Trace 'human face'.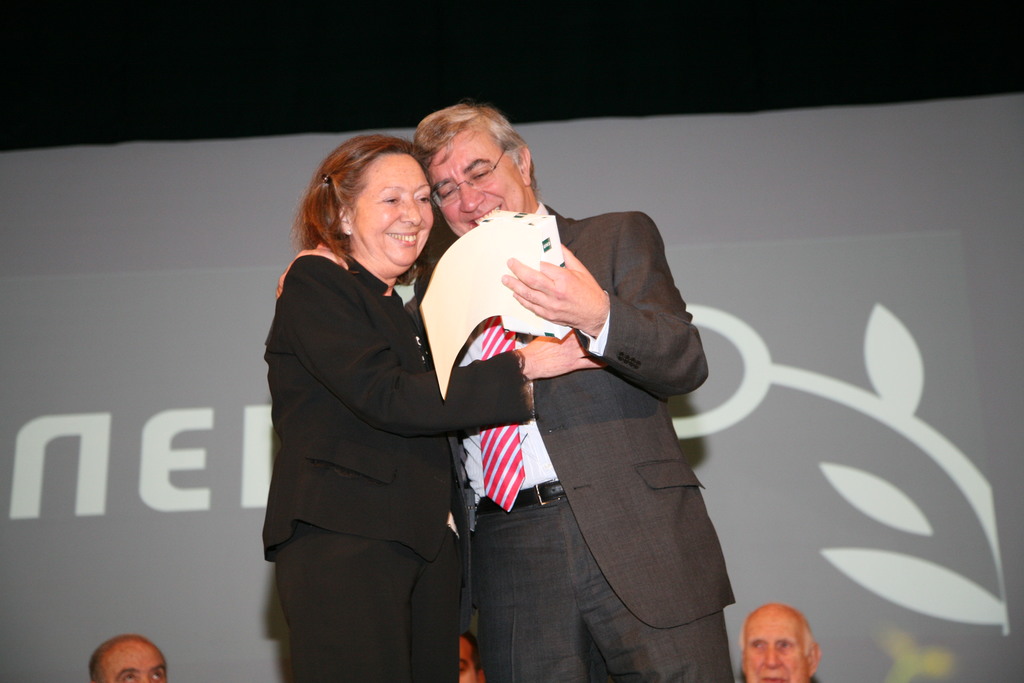
Traced to (745, 603, 812, 682).
